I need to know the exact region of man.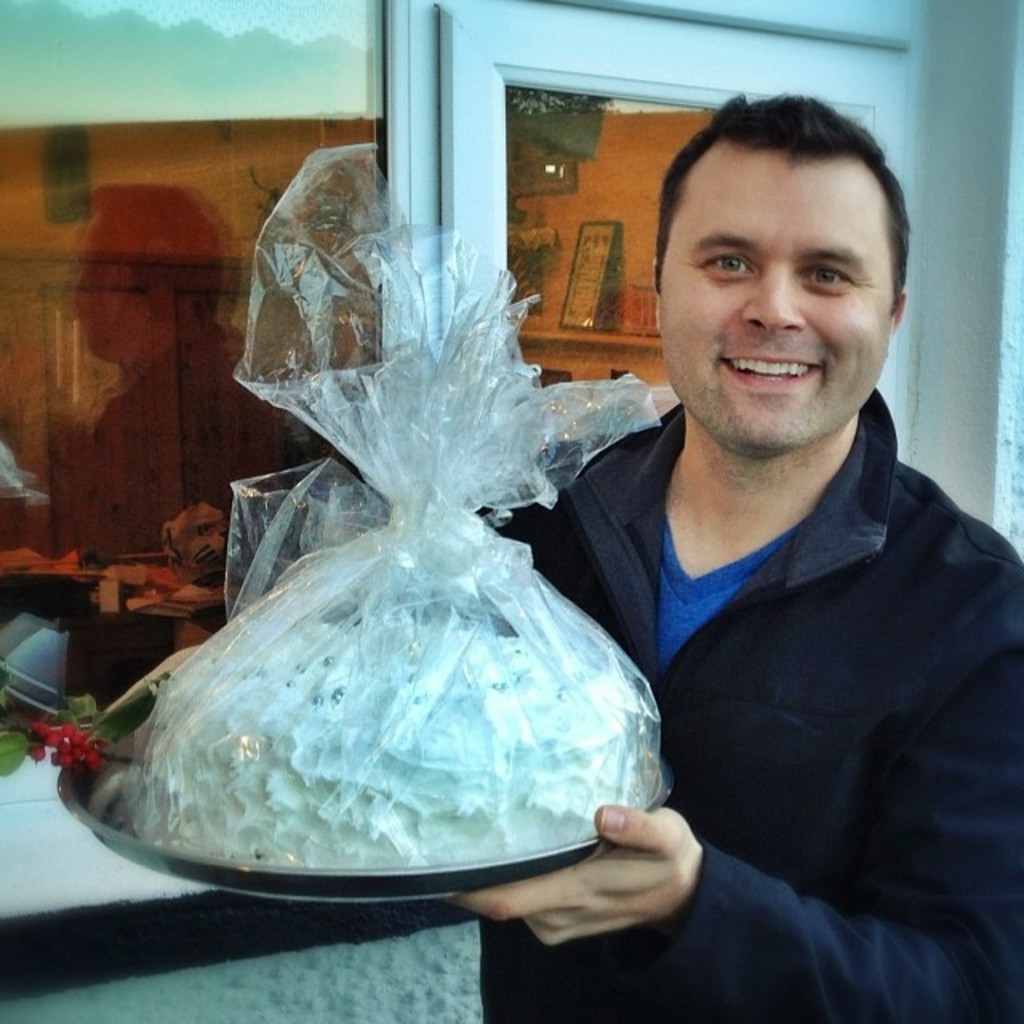
Region: locate(546, 96, 1023, 1023).
